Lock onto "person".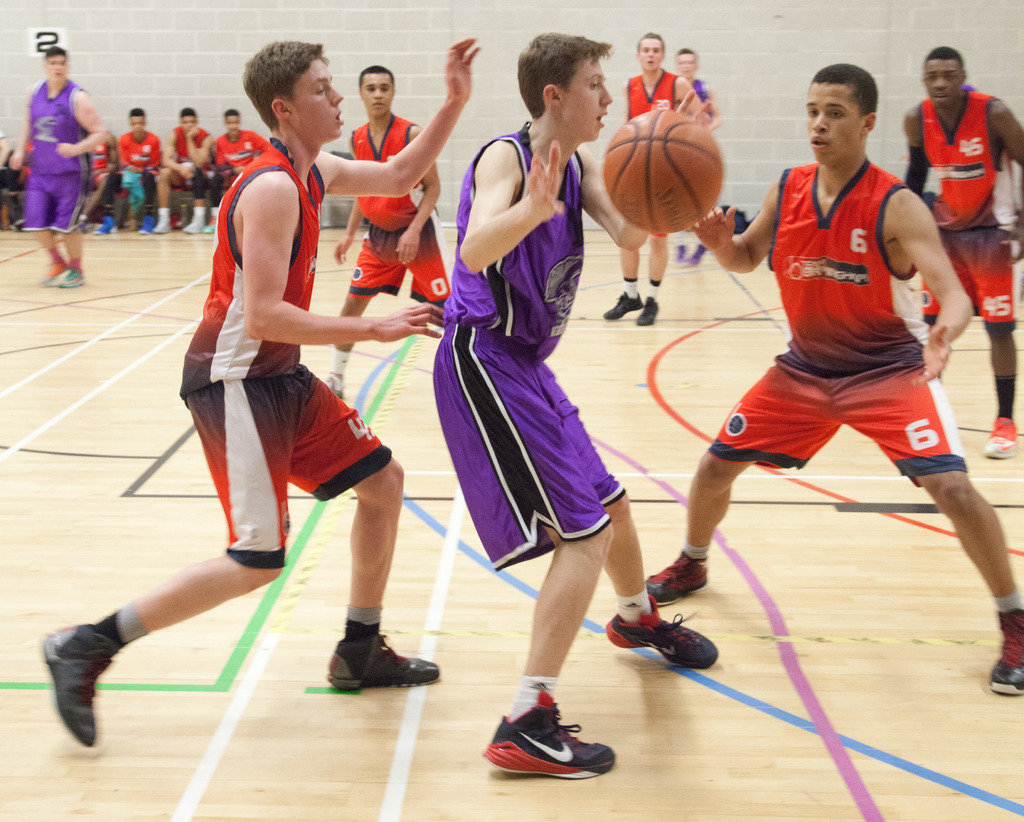
Locked: x1=602 y1=34 x2=698 y2=320.
